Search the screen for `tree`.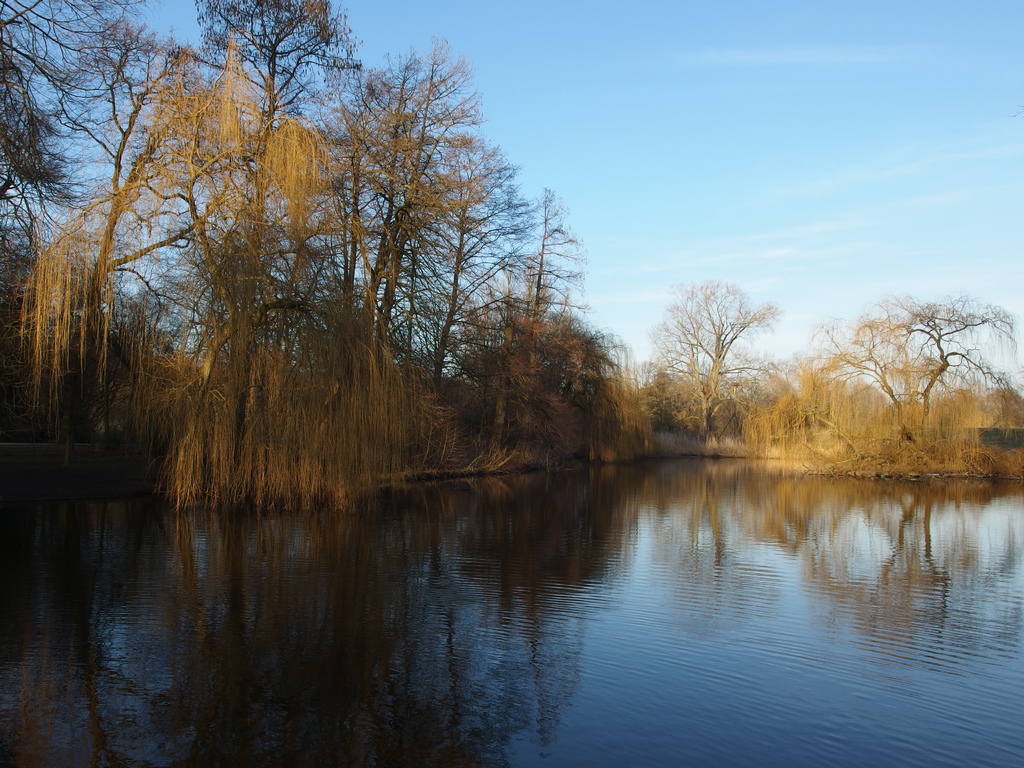
Found at box(561, 269, 773, 448).
